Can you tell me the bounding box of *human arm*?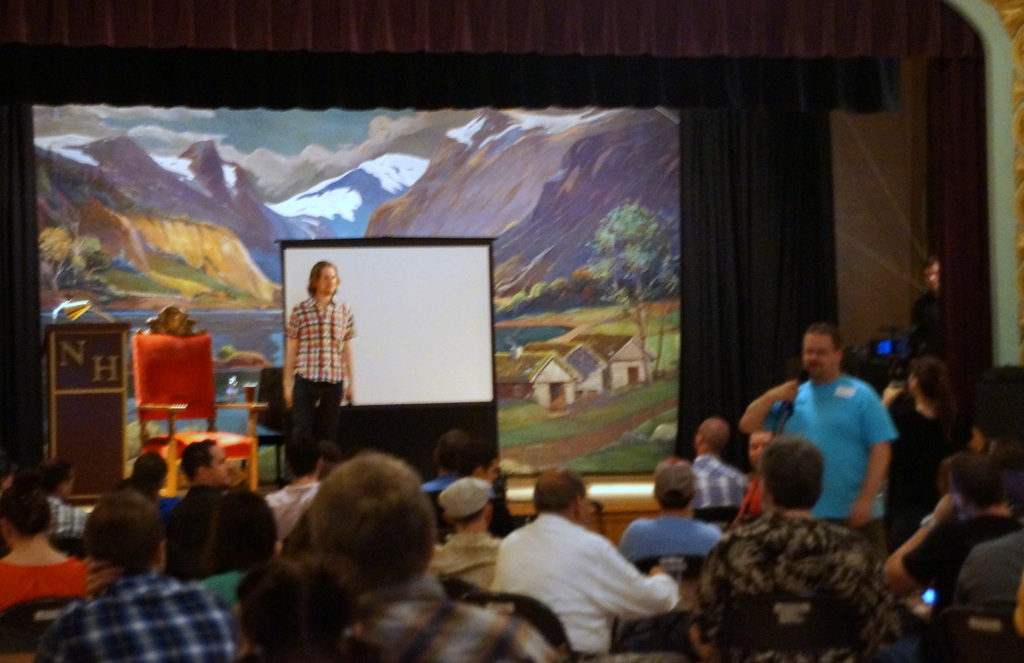
detection(850, 402, 893, 523).
